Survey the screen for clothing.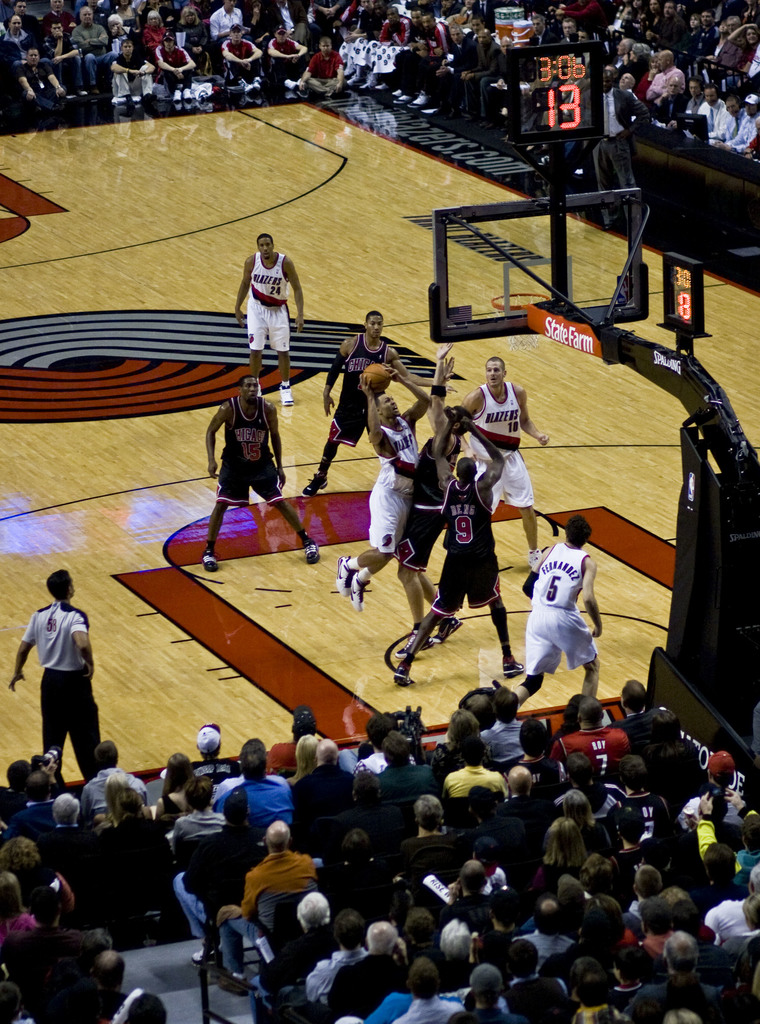
Survey found: BBox(331, 329, 385, 446).
